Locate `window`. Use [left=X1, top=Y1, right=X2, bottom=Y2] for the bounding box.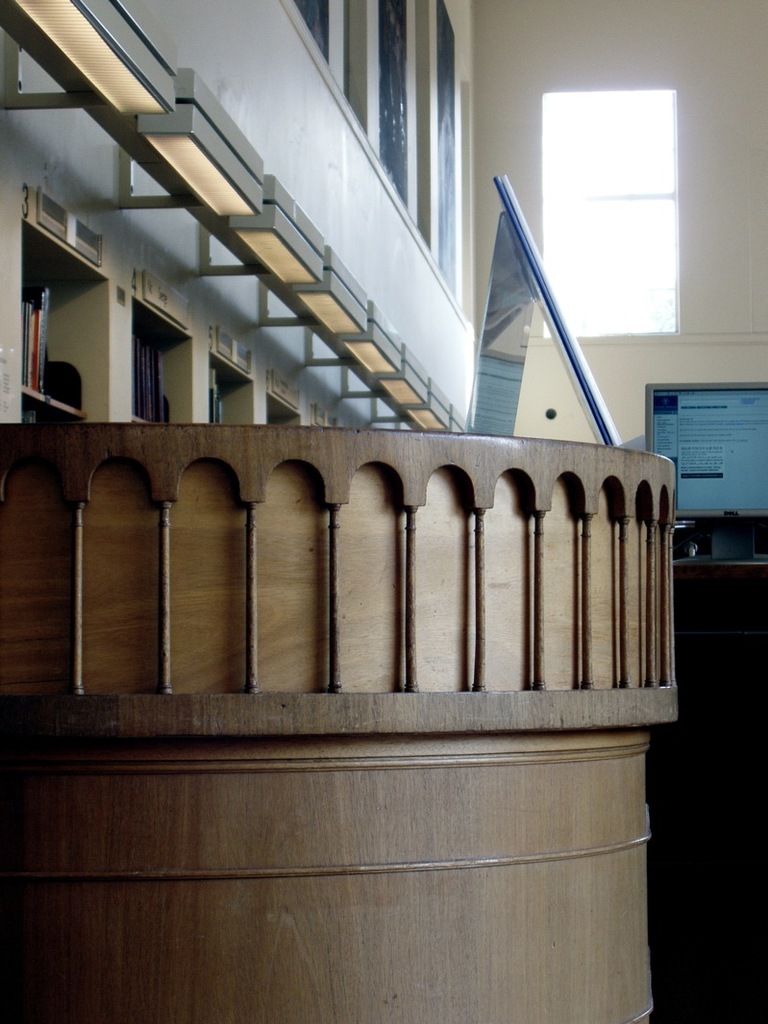
[left=524, top=42, right=711, bottom=365].
